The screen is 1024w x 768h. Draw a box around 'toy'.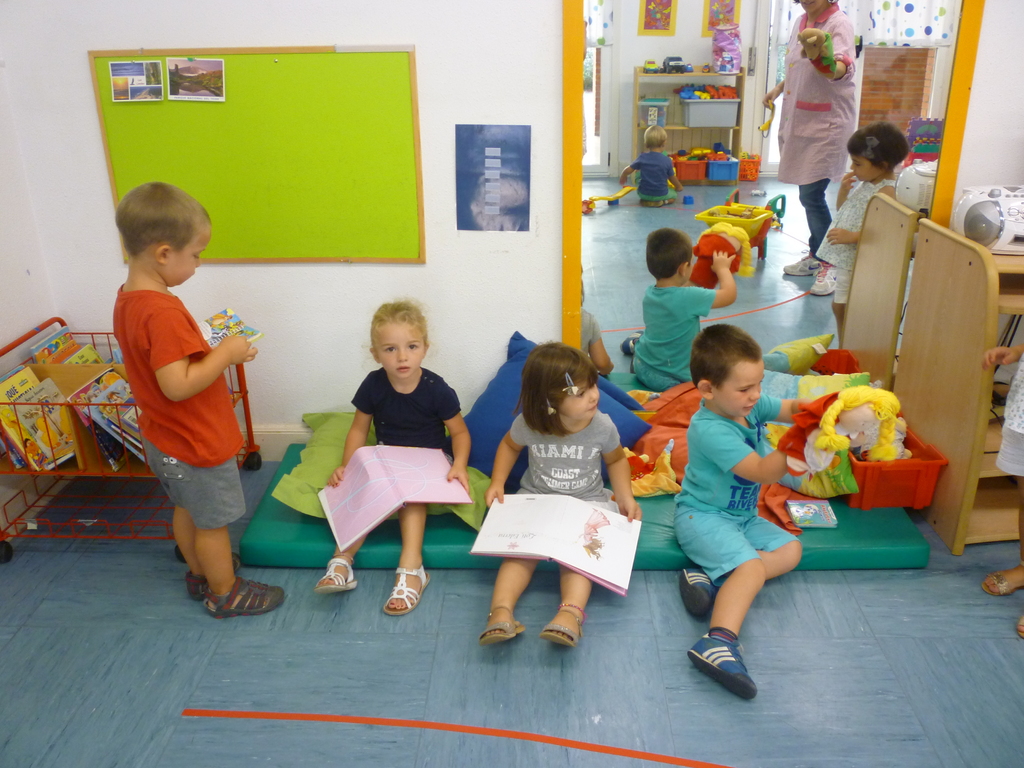
[x1=708, y1=16, x2=755, y2=85].
